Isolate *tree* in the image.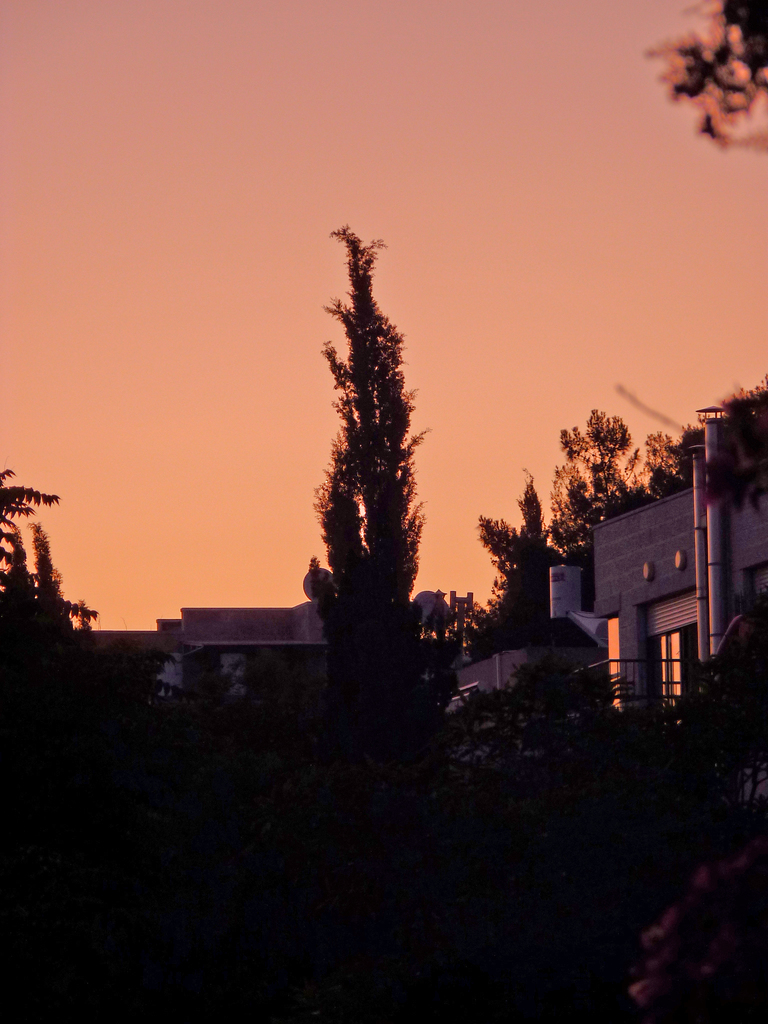
Isolated region: (x1=0, y1=519, x2=96, y2=629).
